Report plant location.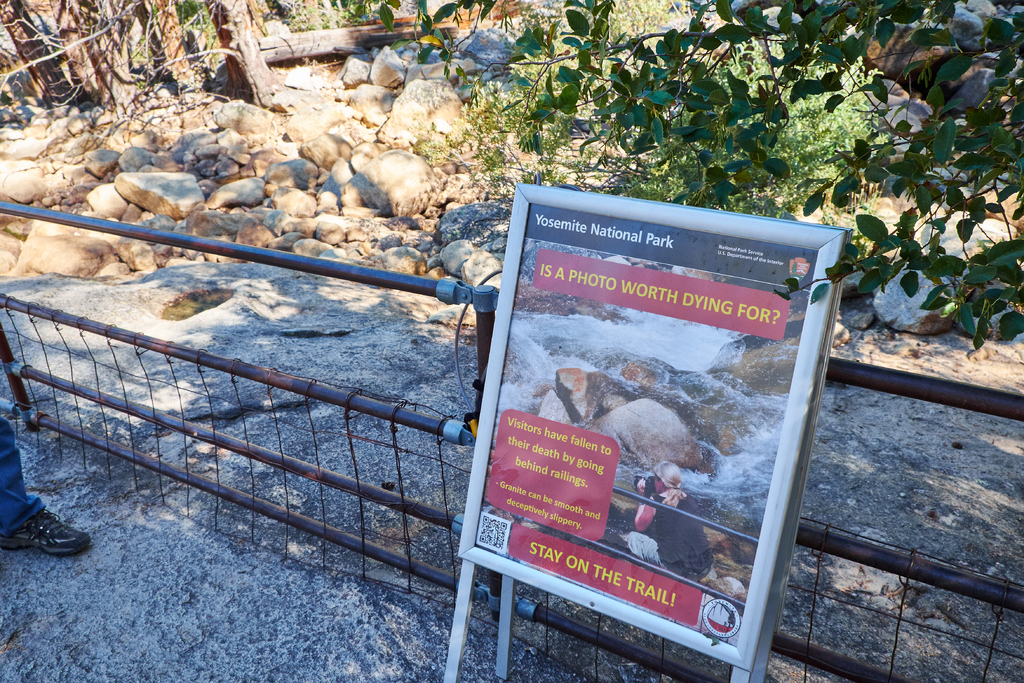
Report: l=595, t=0, r=680, b=35.
